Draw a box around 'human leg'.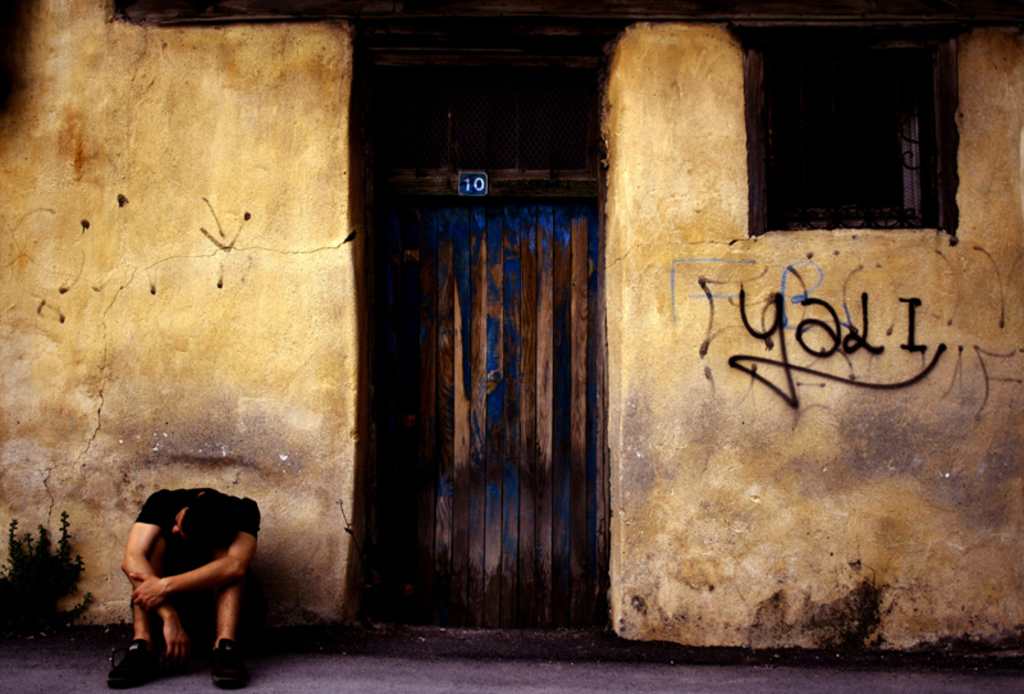
detection(100, 534, 184, 689).
